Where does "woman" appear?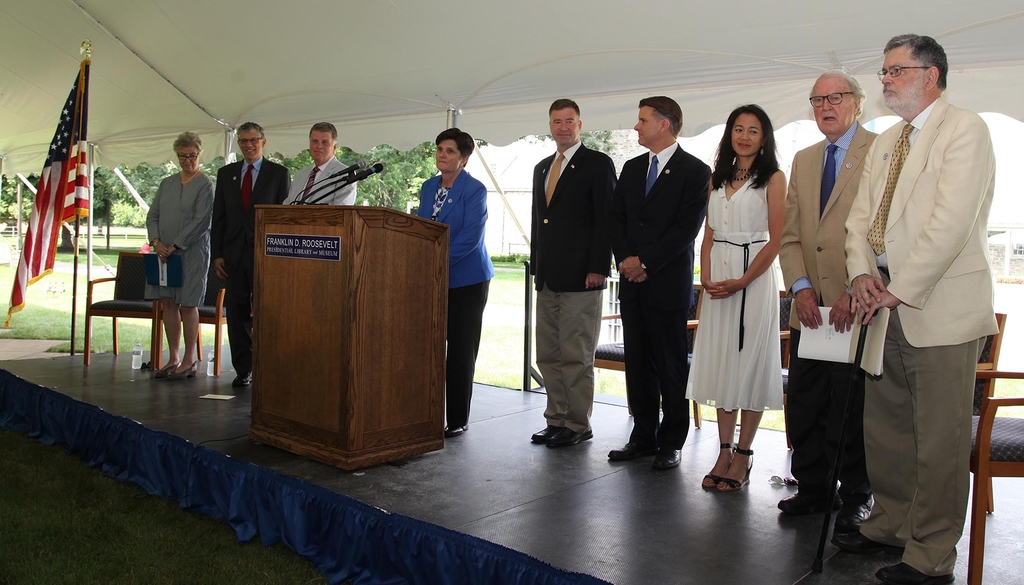
Appears at region(701, 114, 798, 479).
